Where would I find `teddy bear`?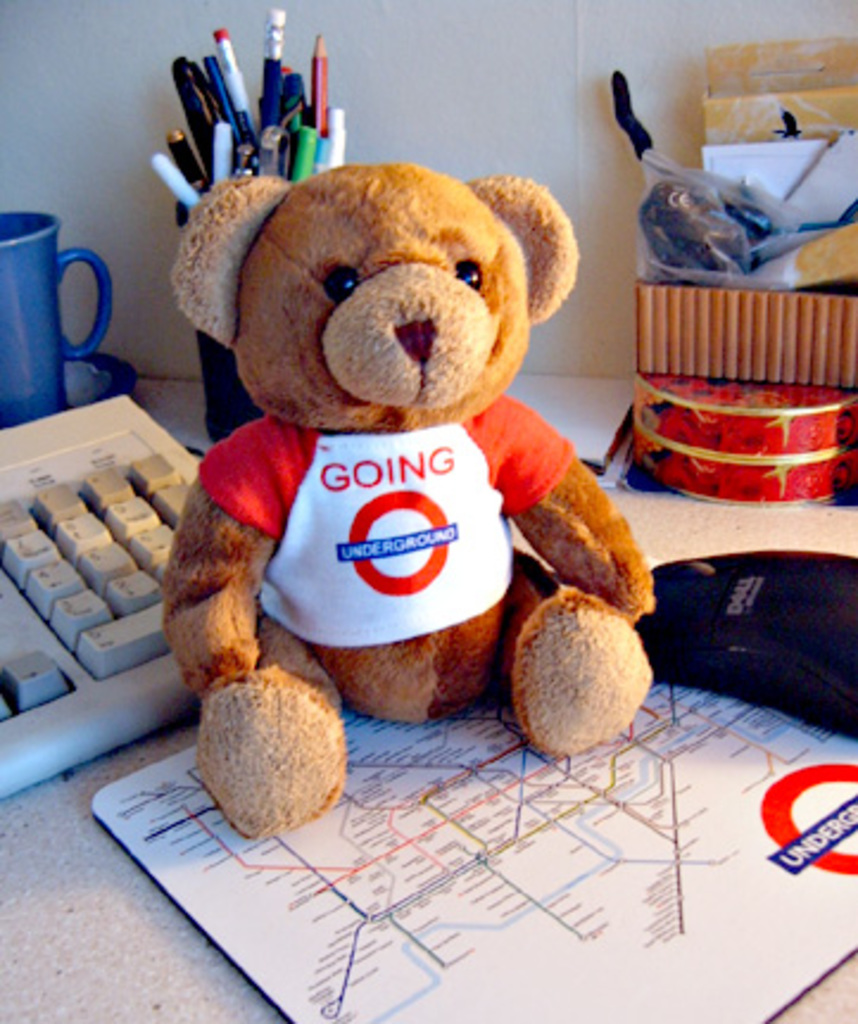
At detection(162, 157, 658, 832).
